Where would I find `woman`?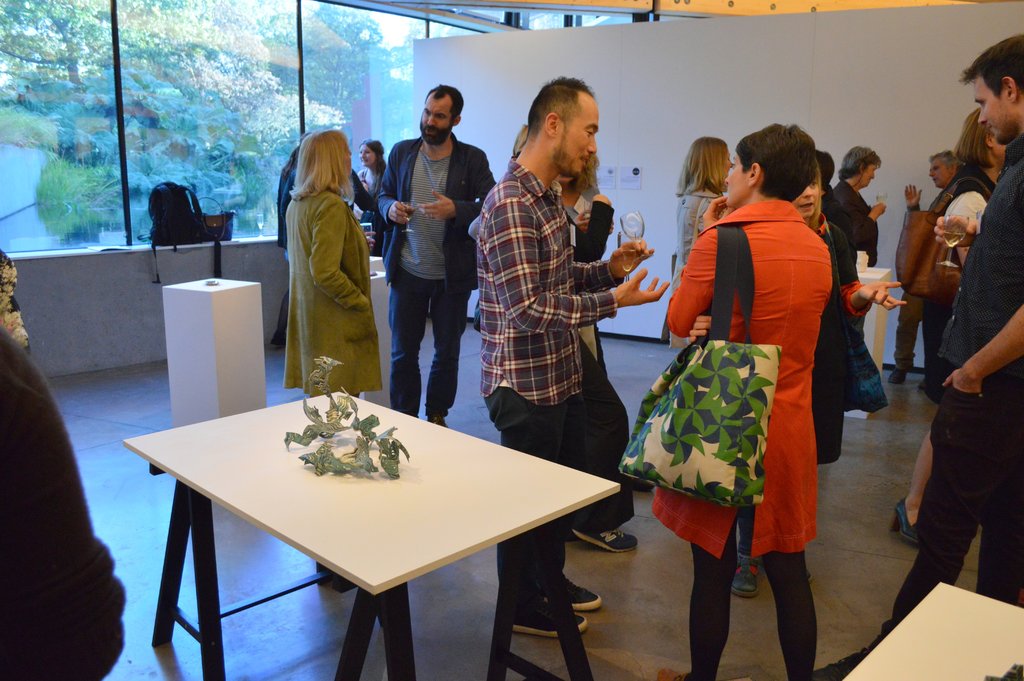
At x1=926, y1=114, x2=1010, y2=553.
